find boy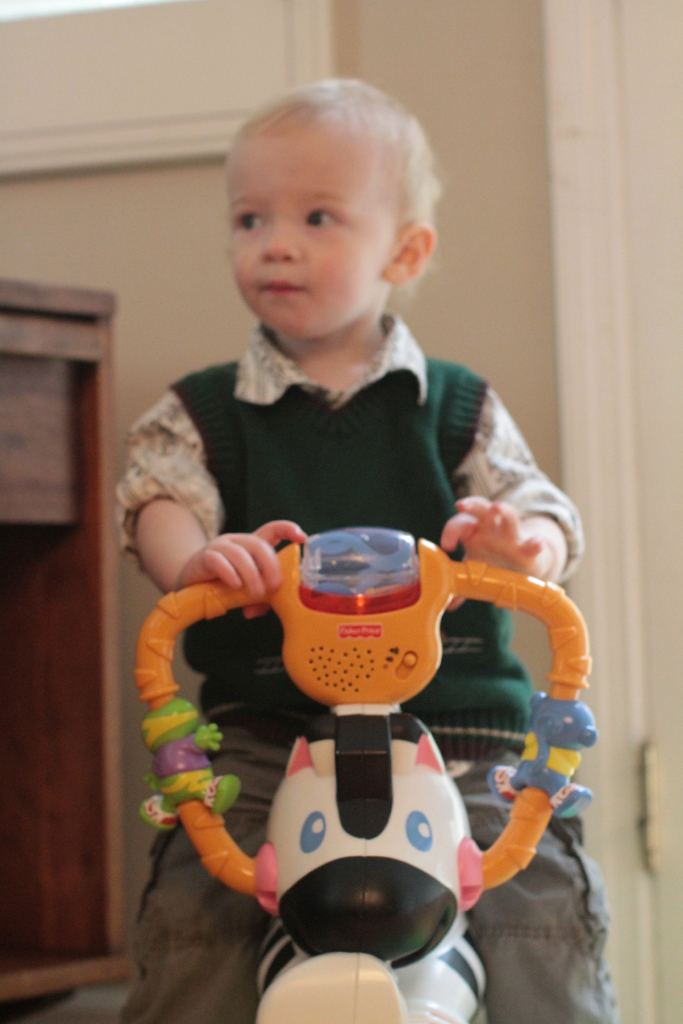
x1=114 y1=74 x2=616 y2=1023
